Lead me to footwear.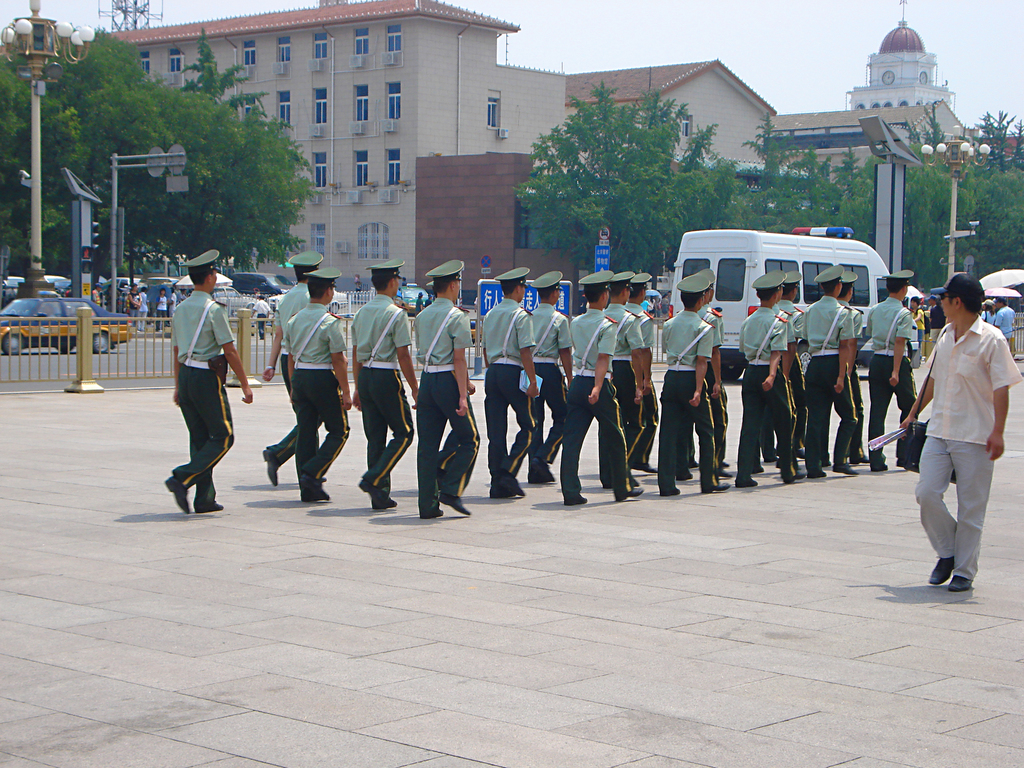
Lead to (x1=438, y1=467, x2=447, y2=489).
